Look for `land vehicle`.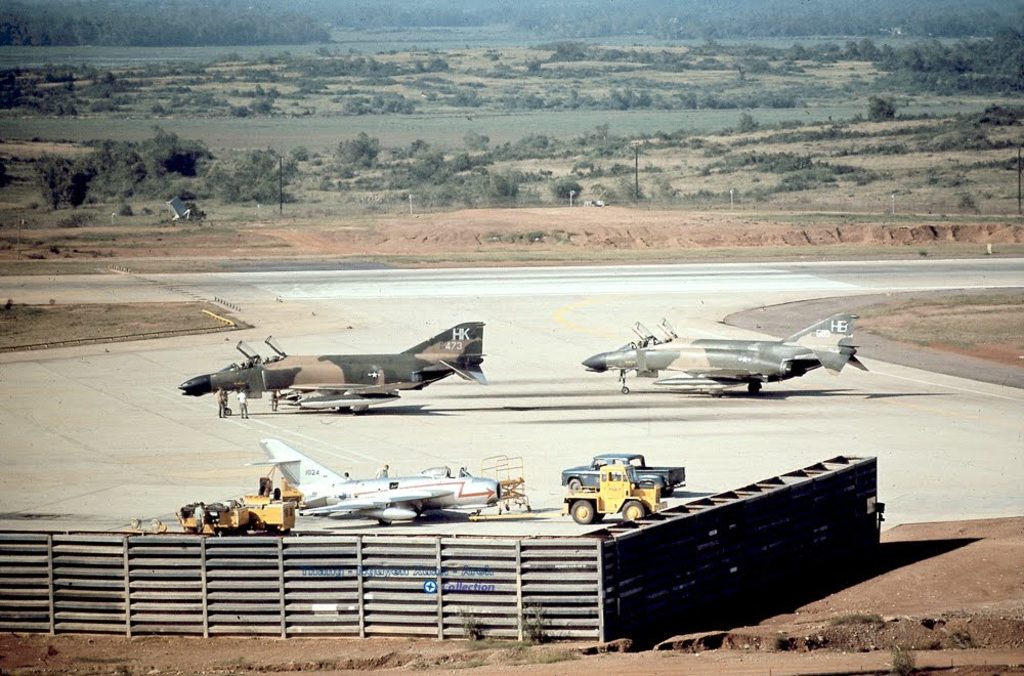
Found: bbox(568, 466, 663, 523).
